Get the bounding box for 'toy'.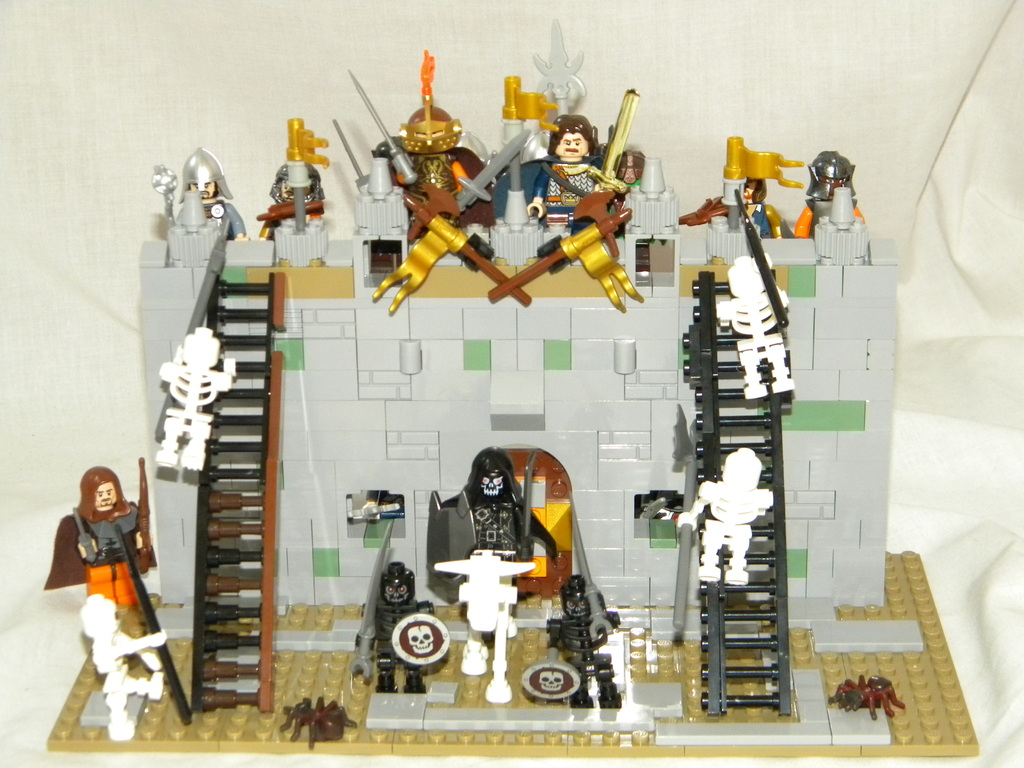
525:108:641:282.
